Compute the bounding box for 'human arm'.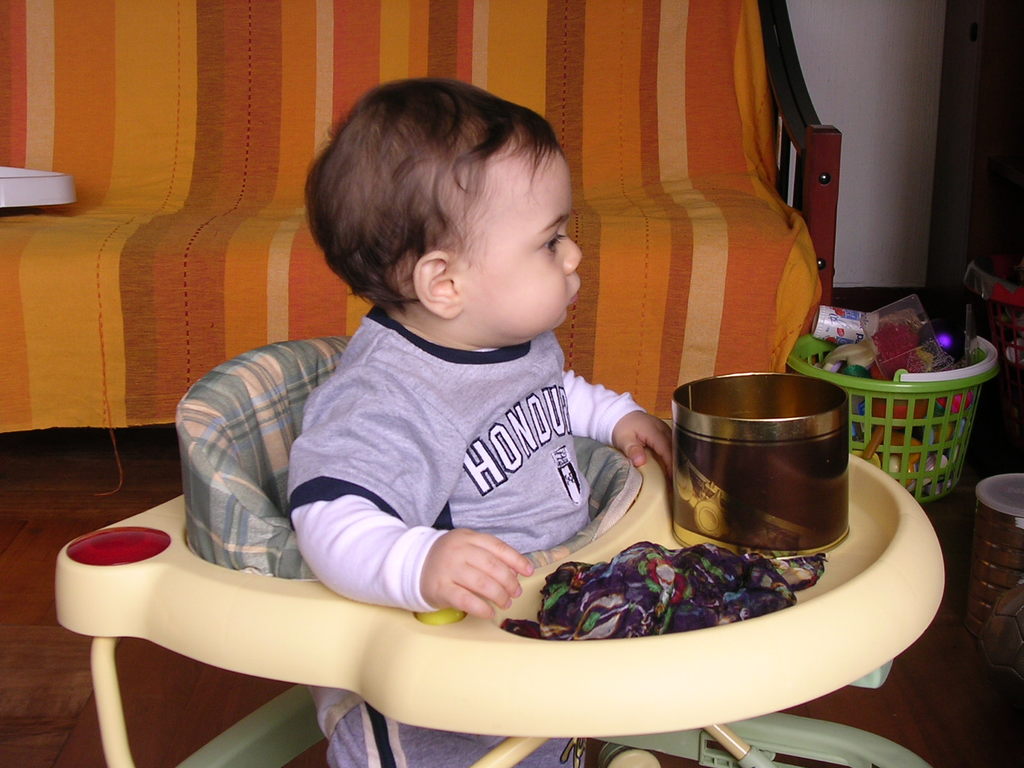
select_region(281, 415, 535, 619).
